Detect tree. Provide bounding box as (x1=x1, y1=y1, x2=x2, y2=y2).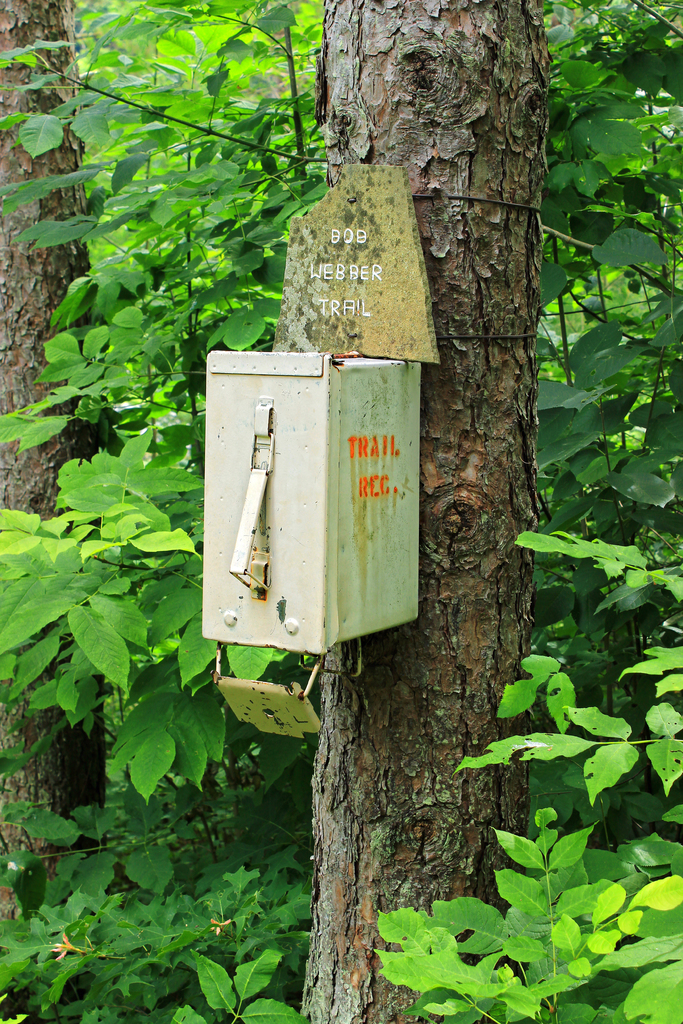
(x1=0, y1=0, x2=125, y2=1021).
